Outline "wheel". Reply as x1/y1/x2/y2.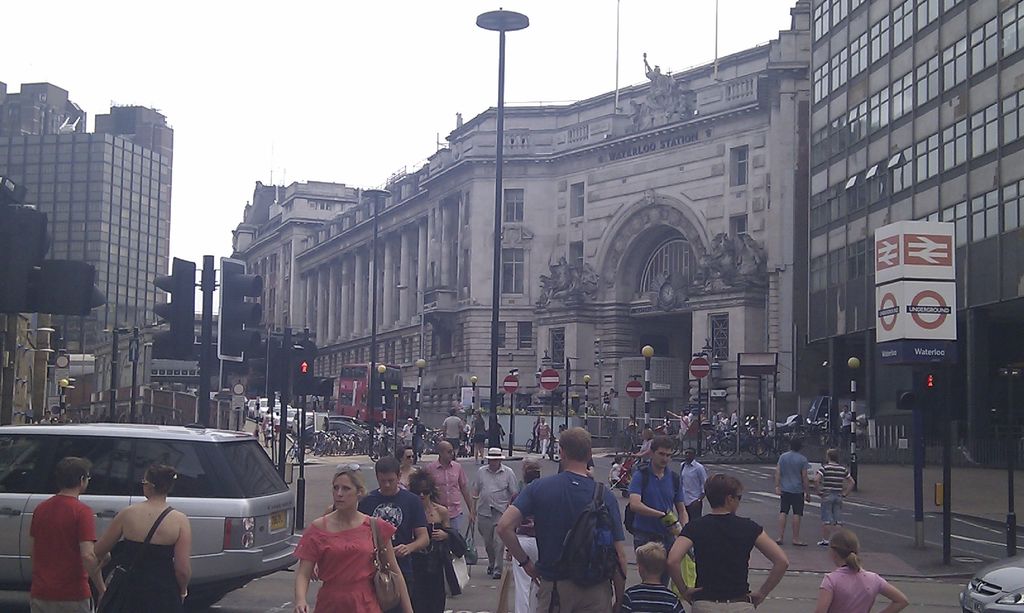
719/434/741/456.
